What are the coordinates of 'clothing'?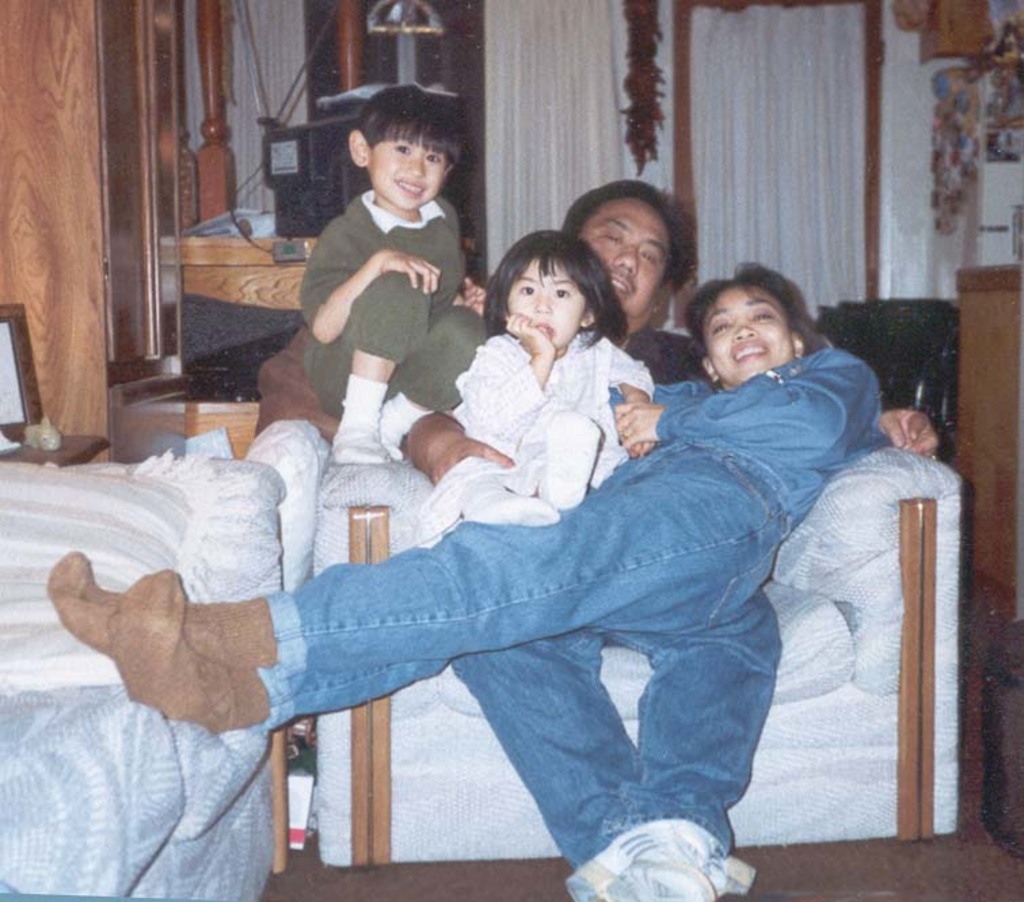
[x1=571, y1=350, x2=875, y2=532].
